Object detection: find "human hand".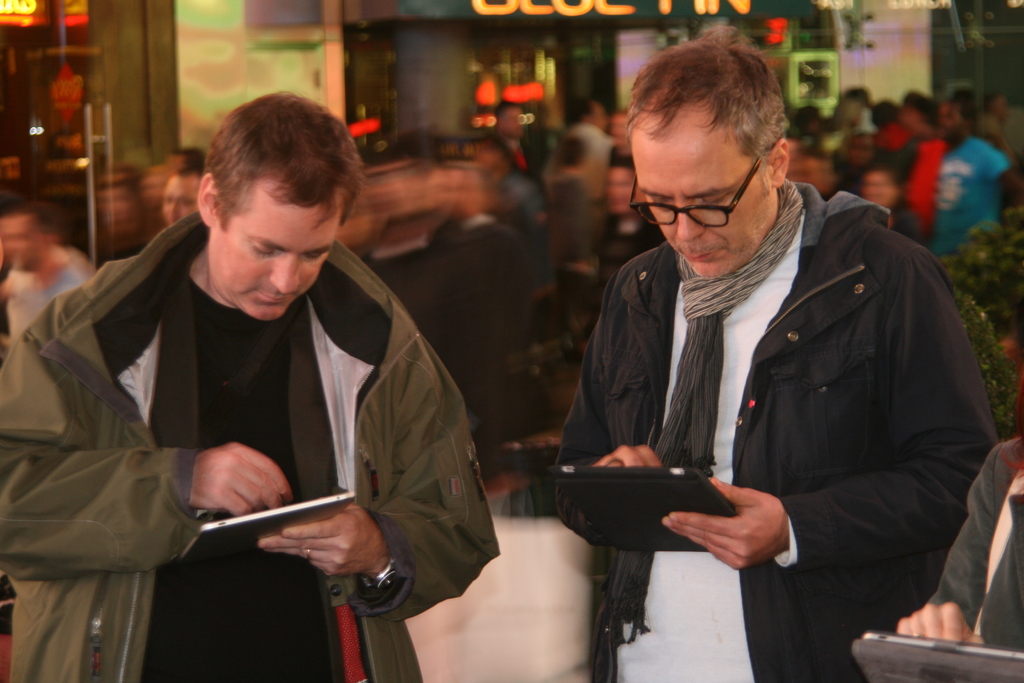
l=892, t=600, r=988, b=646.
